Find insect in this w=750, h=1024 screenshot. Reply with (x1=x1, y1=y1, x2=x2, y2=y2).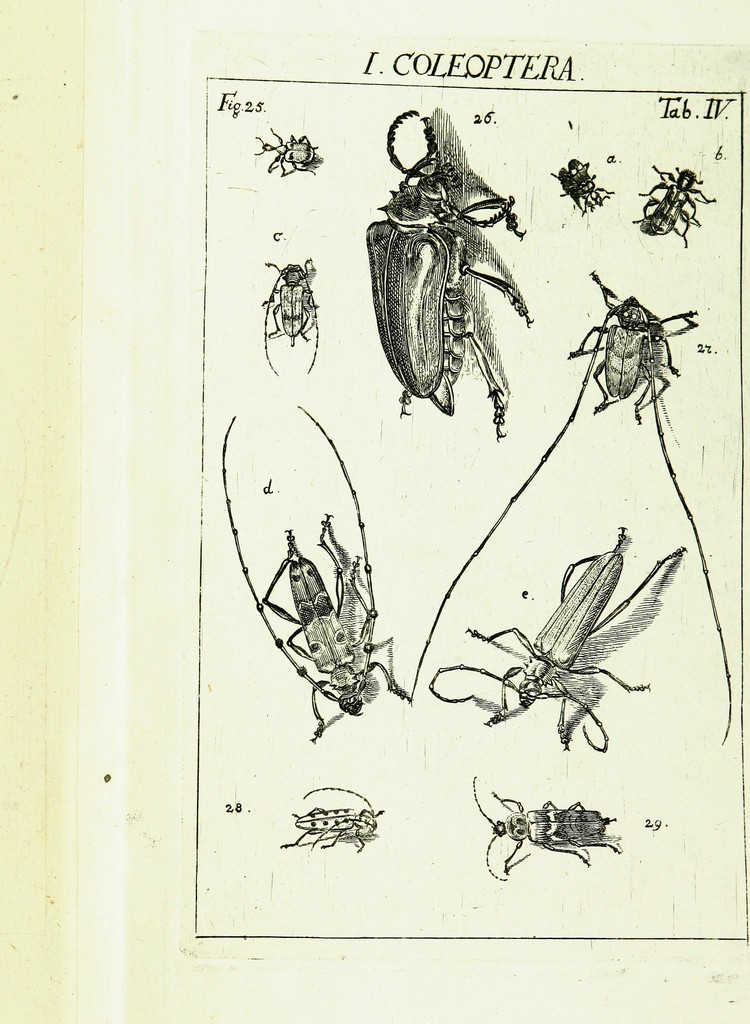
(x1=627, y1=155, x2=723, y2=248).
